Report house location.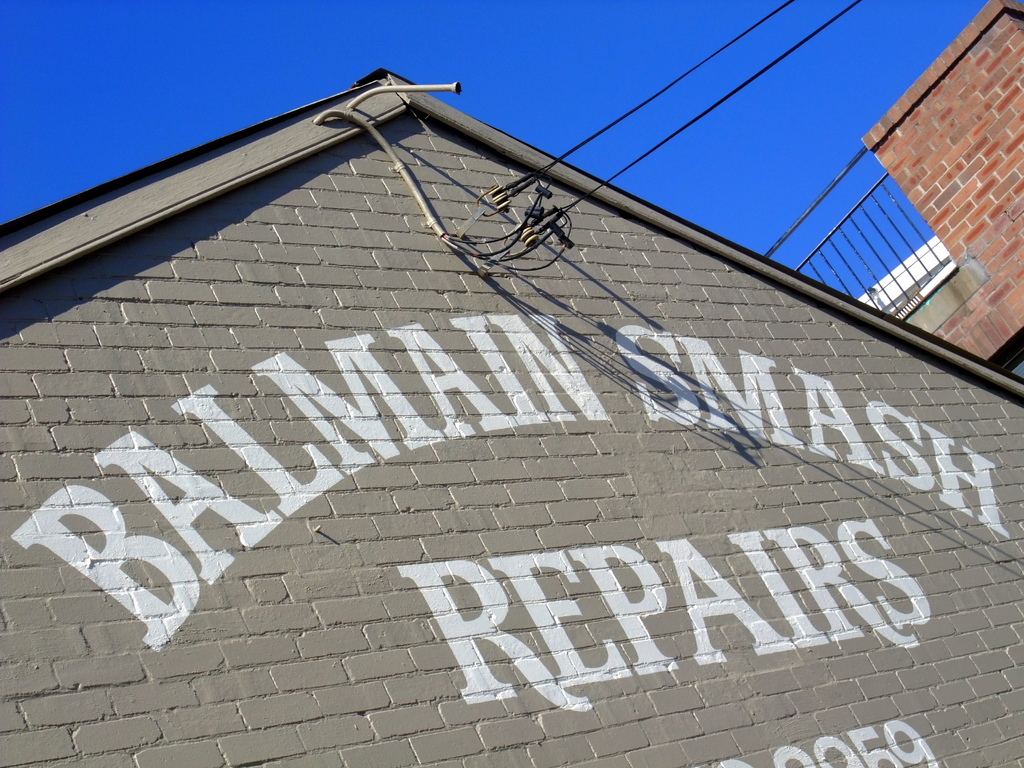
Report: x1=760 y1=0 x2=1023 y2=374.
